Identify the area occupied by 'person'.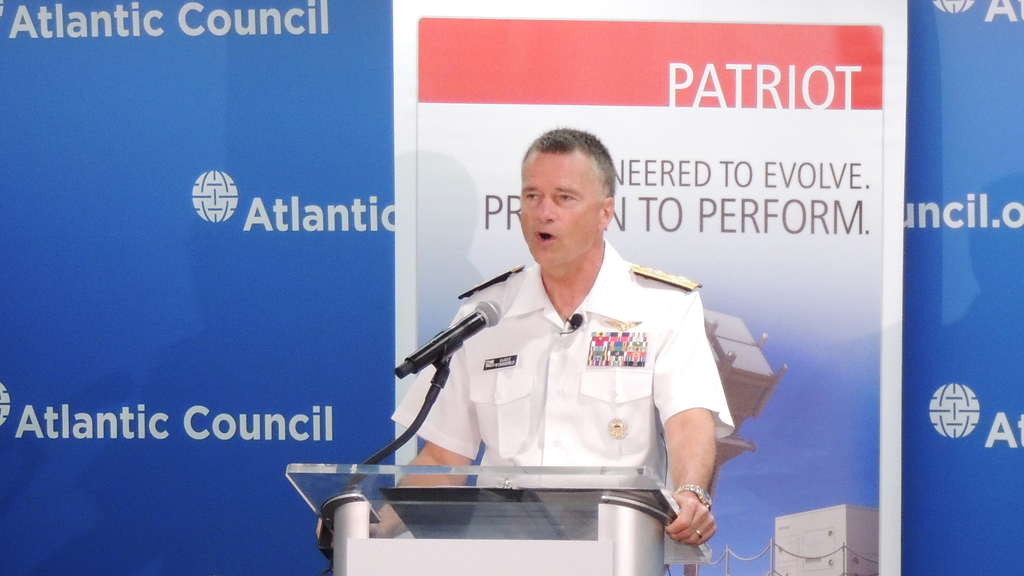
Area: [left=372, top=122, right=736, bottom=537].
